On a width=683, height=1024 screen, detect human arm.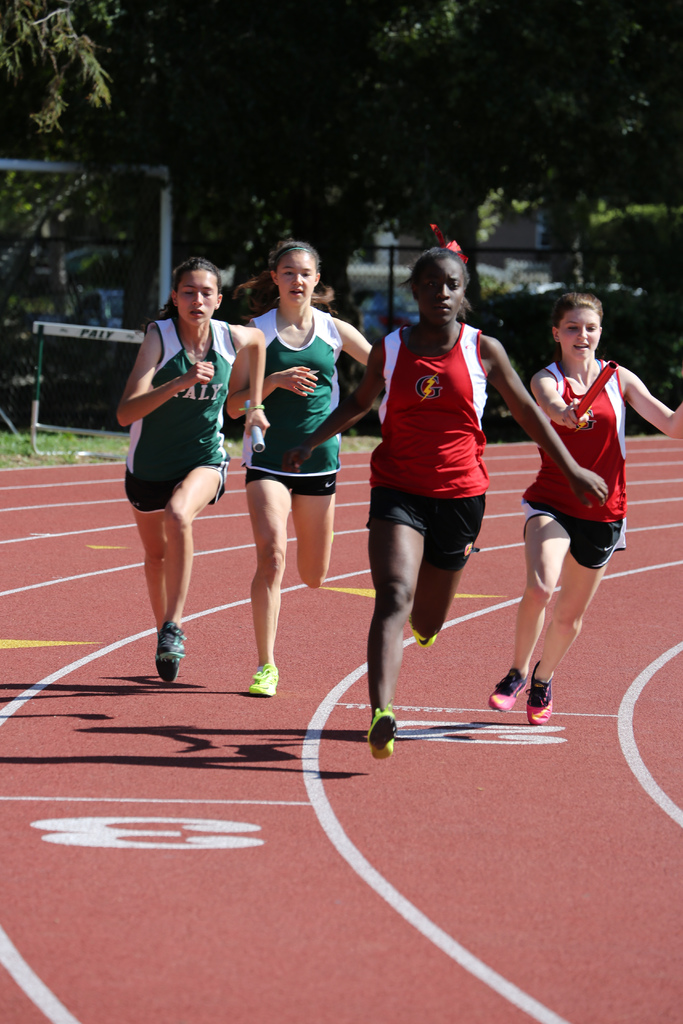
(532, 364, 589, 428).
